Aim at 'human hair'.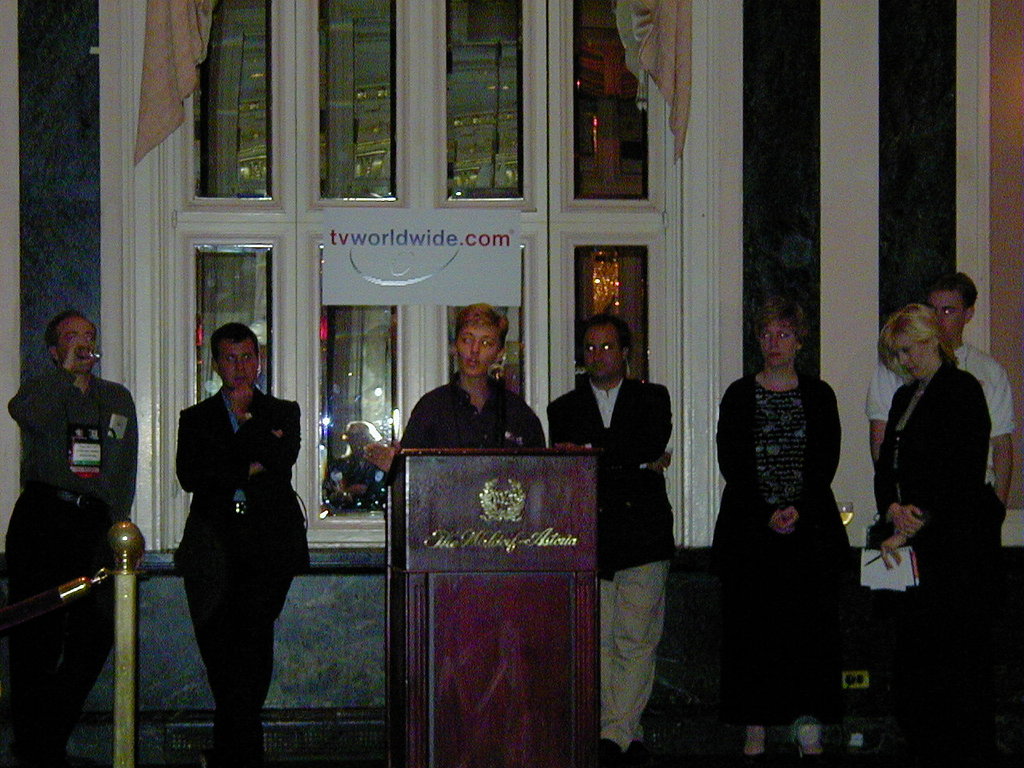
Aimed at x1=881, y1=298, x2=957, y2=378.
